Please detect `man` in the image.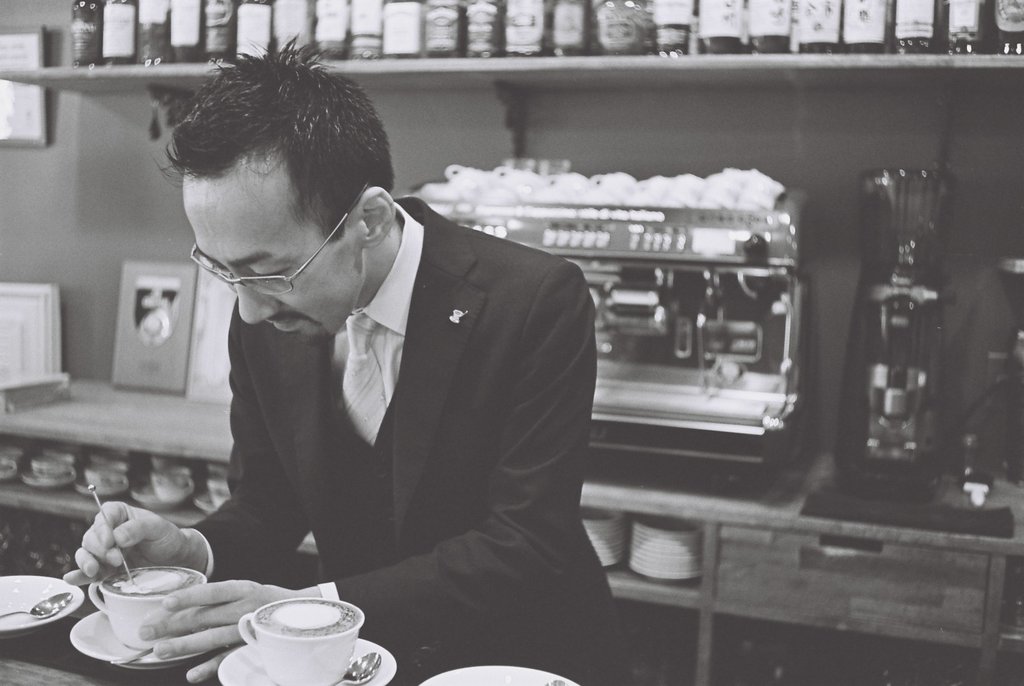
(left=114, top=89, right=640, bottom=635).
